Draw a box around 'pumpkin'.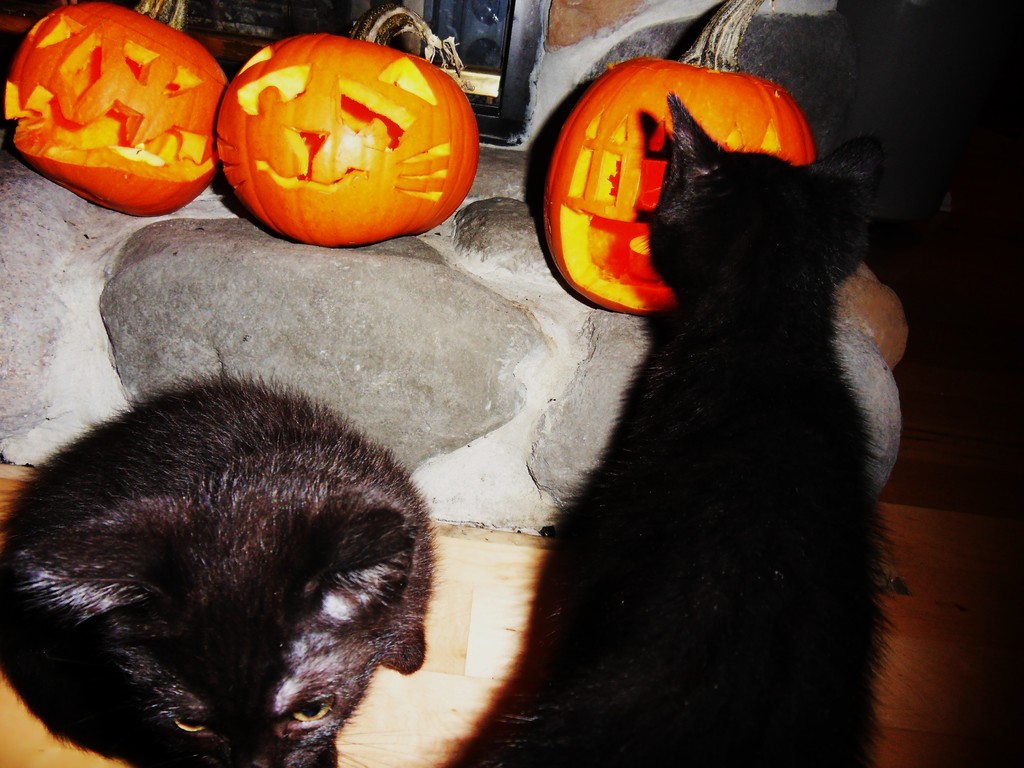
543, 48, 818, 321.
